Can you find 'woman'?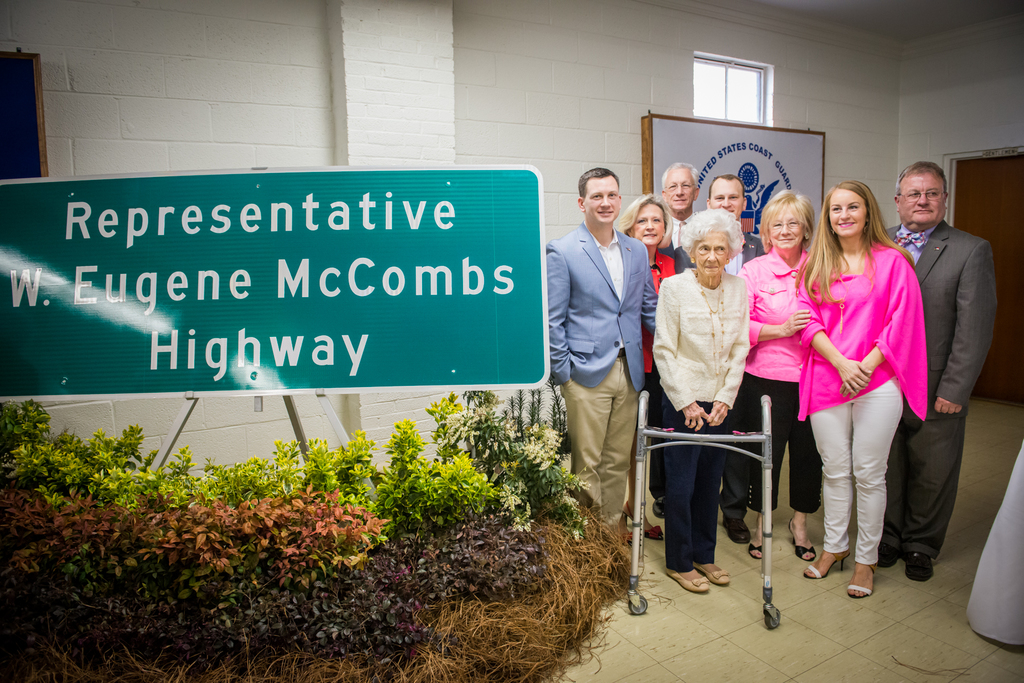
Yes, bounding box: [left=618, top=193, right=678, bottom=541].
